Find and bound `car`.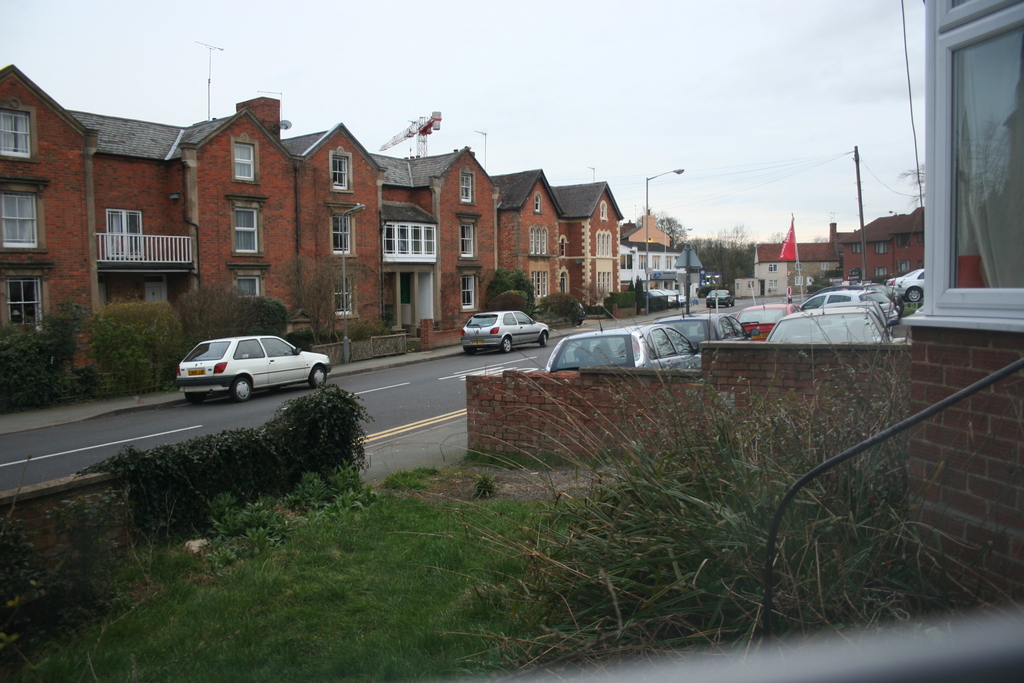
Bound: <box>550,329,704,372</box>.
